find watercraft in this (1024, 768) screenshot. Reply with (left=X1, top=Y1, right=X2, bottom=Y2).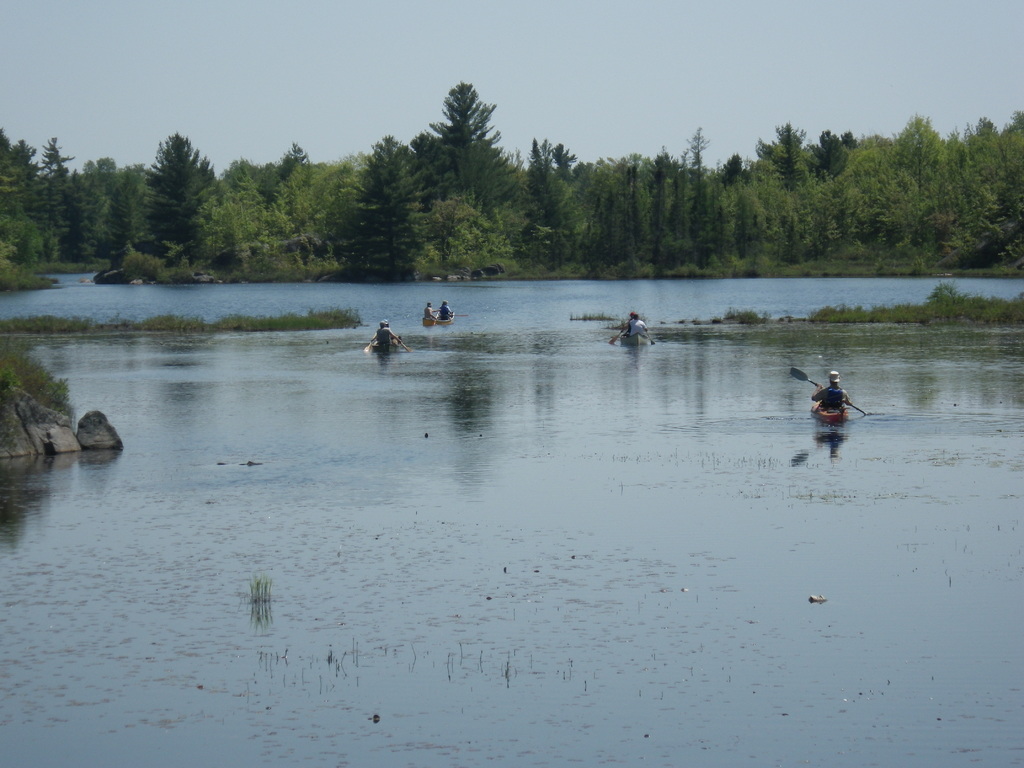
(left=363, top=337, right=410, bottom=354).
